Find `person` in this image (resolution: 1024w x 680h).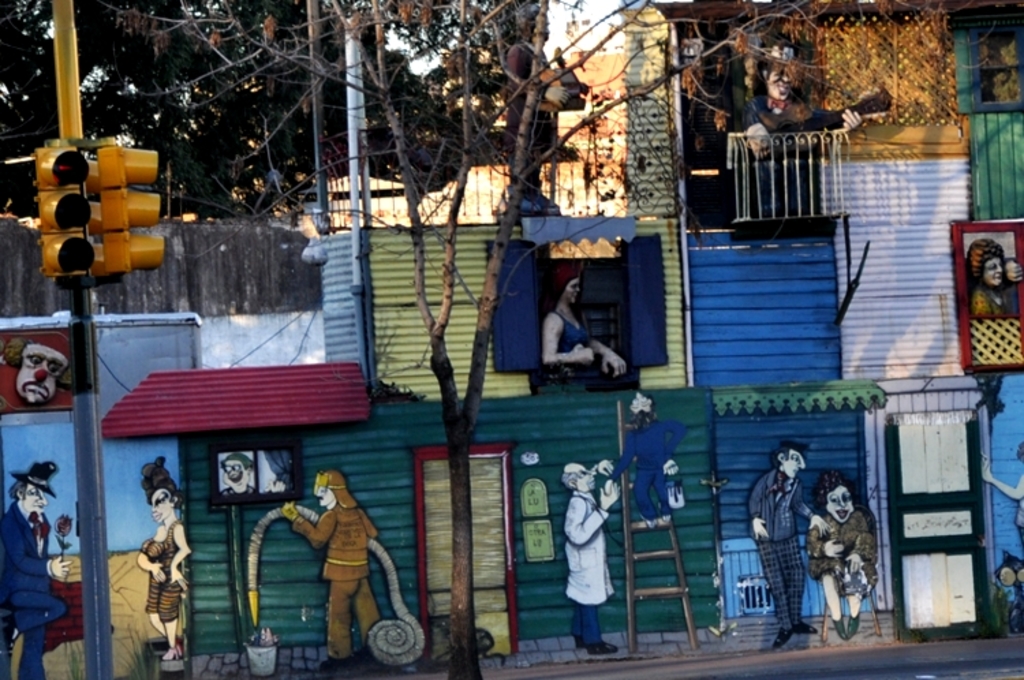
797, 468, 886, 642.
